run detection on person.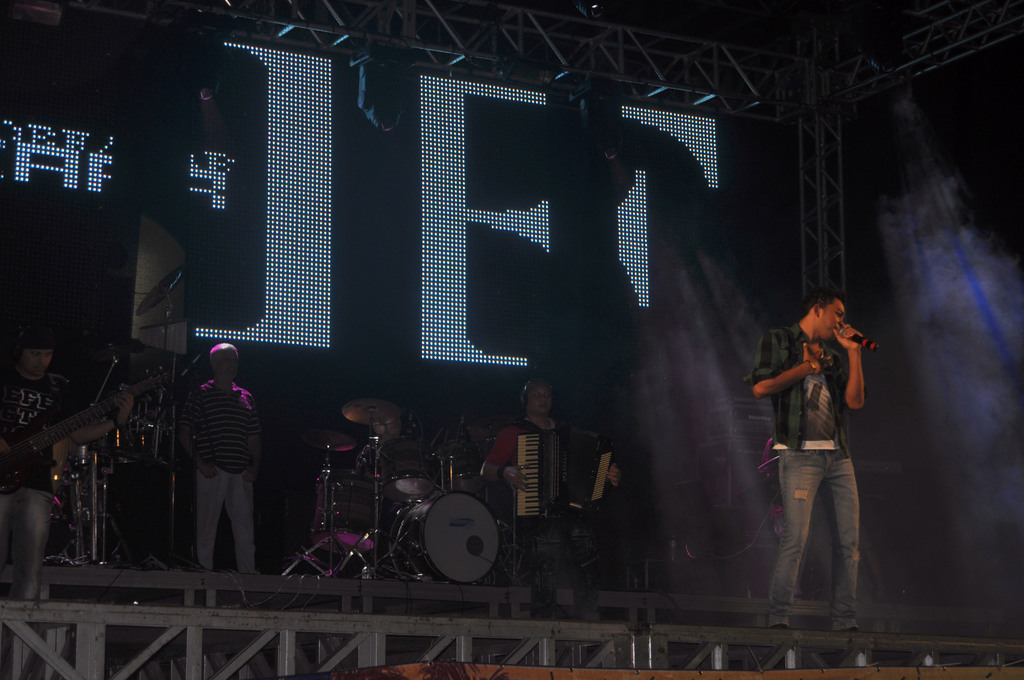
Result: bbox(744, 289, 862, 626).
